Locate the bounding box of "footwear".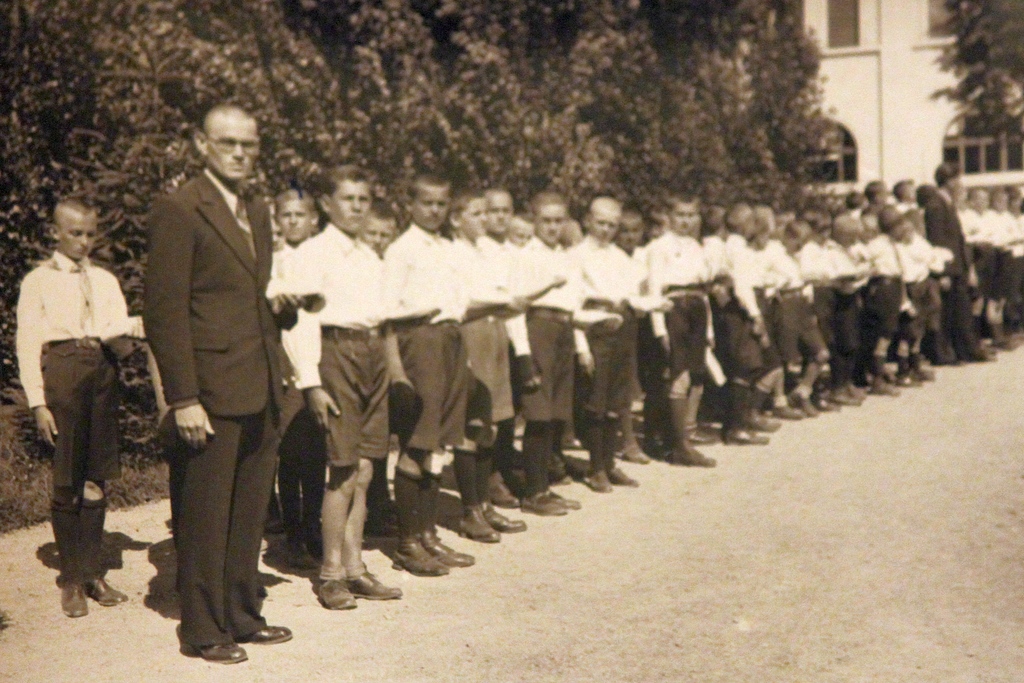
Bounding box: (612,470,636,486).
